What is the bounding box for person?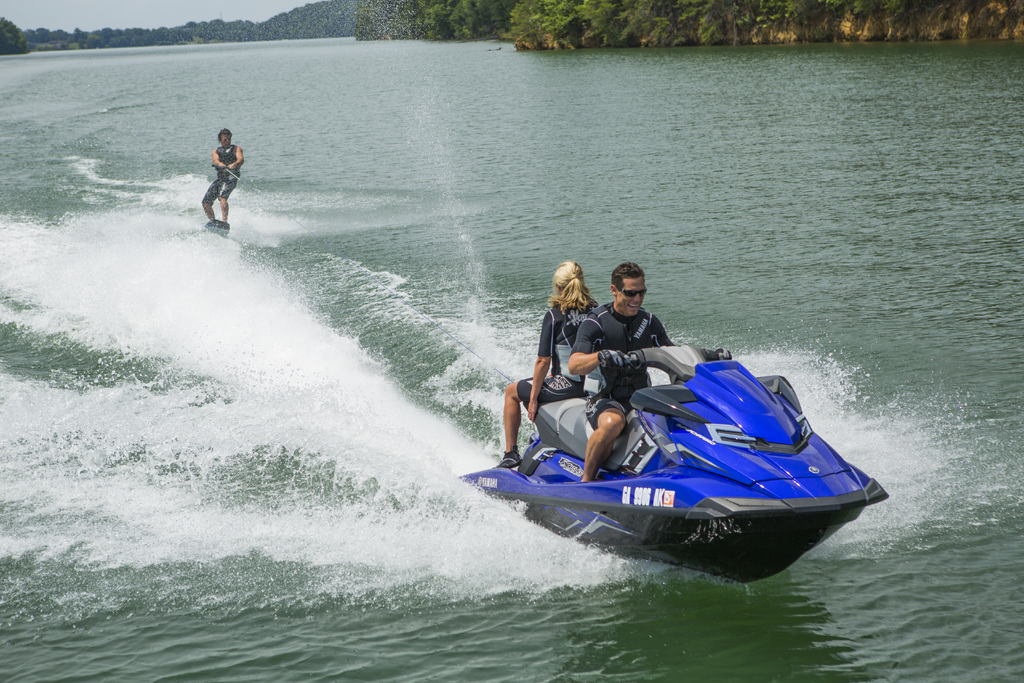
select_region(201, 124, 252, 236).
